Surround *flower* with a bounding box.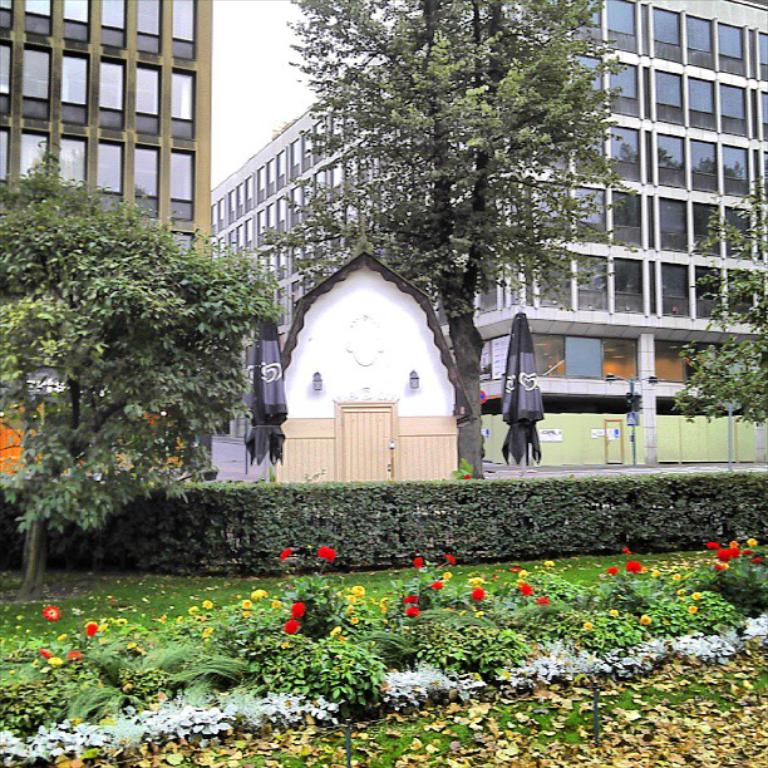
(left=202, top=599, right=216, bottom=610).
